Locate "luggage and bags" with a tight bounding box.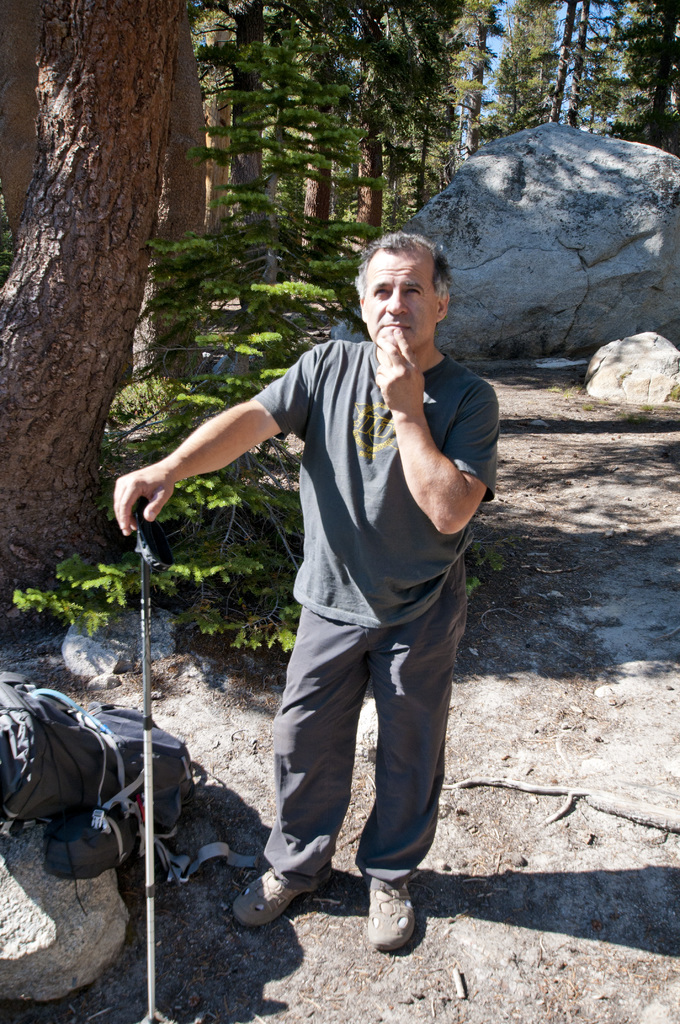
[0,675,262,890].
